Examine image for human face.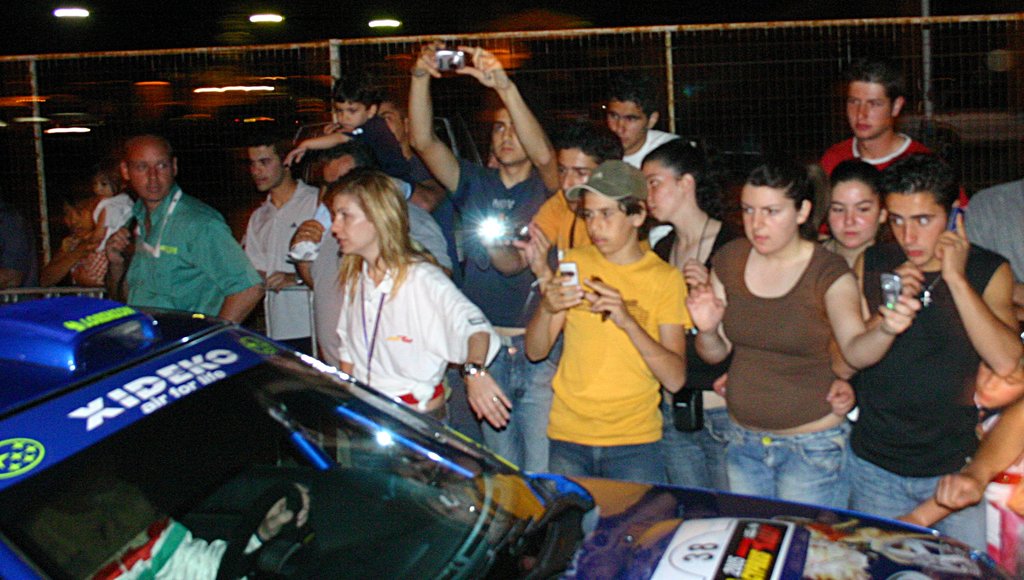
Examination result: [827,175,879,249].
